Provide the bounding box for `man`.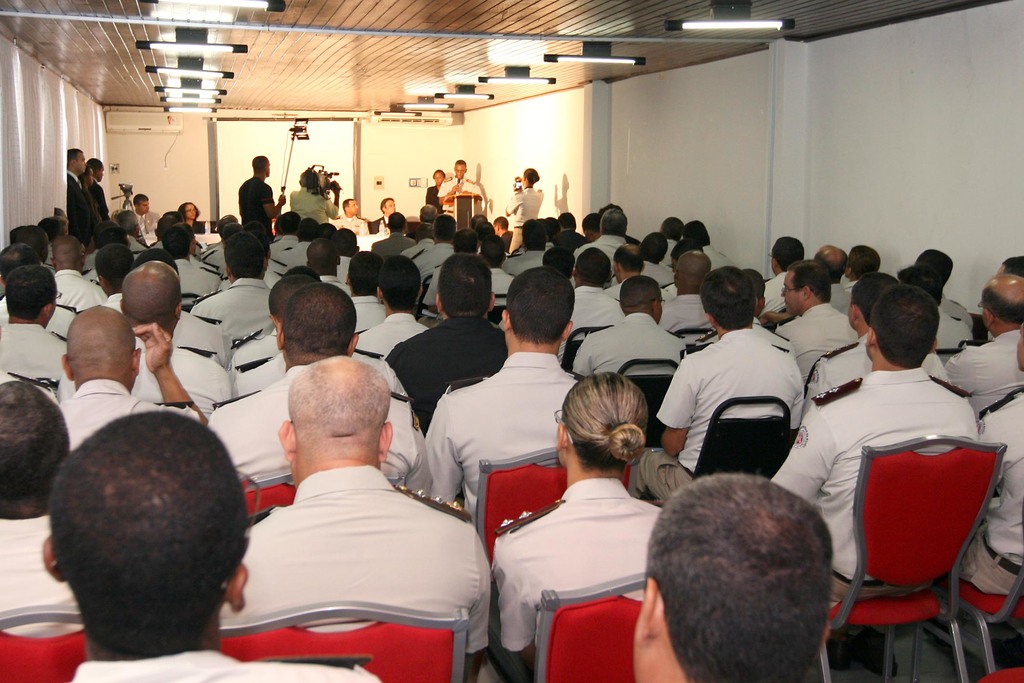
bbox=[372, 197, 398, 230].
